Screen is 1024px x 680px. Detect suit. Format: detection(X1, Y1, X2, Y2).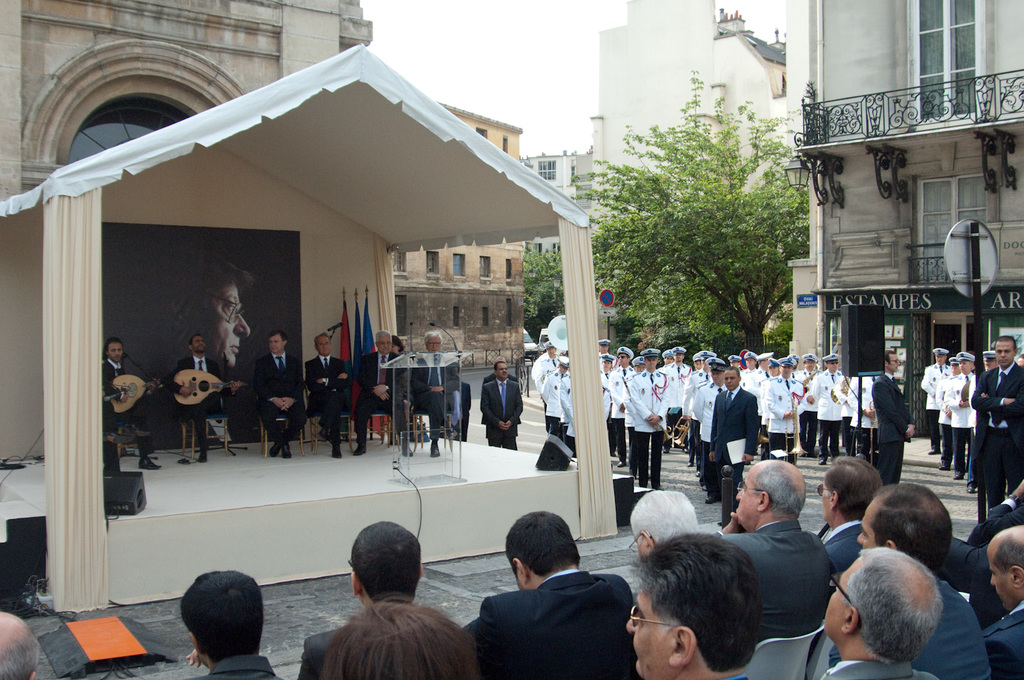
detection(722, 519, 841, 647).
